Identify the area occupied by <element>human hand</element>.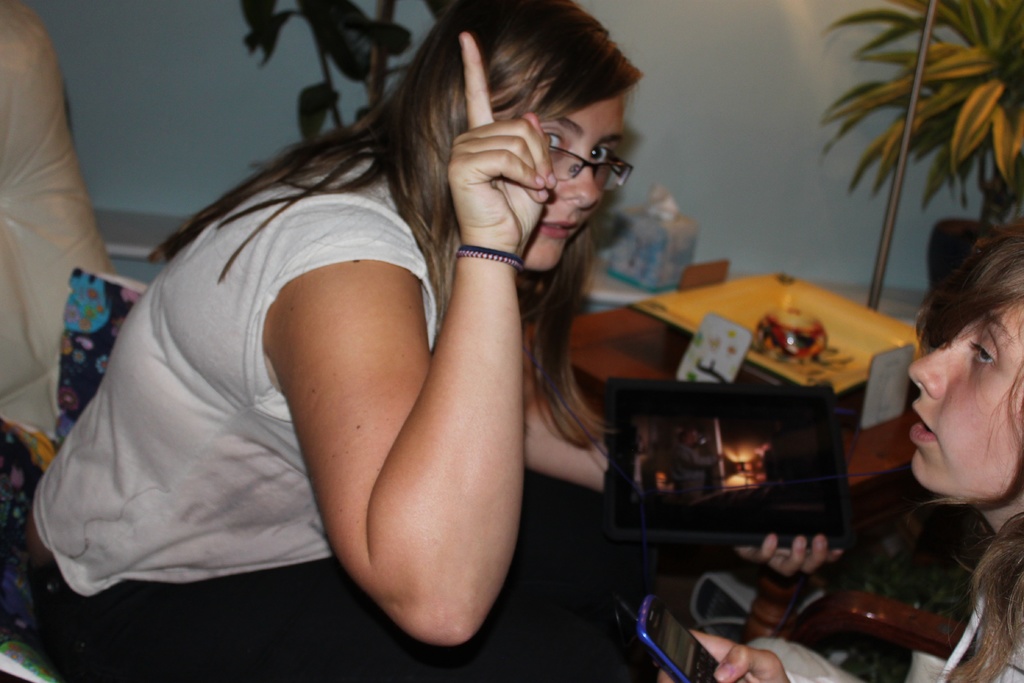
Area: crop(652, 630, 794, 682).
